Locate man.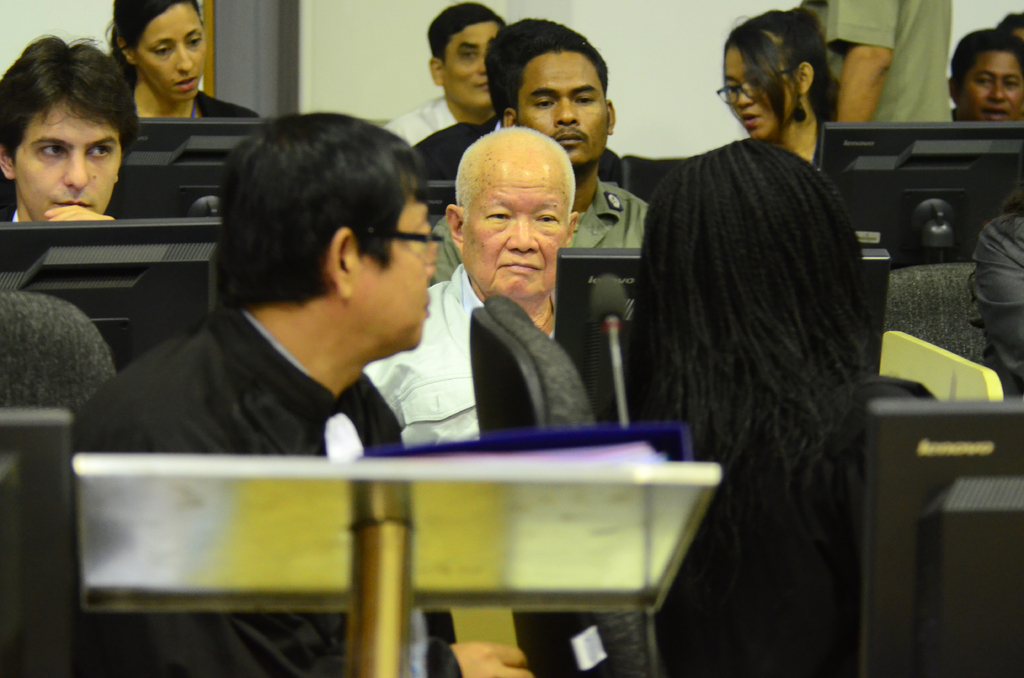
Bounding box: 431:34:659:284.
